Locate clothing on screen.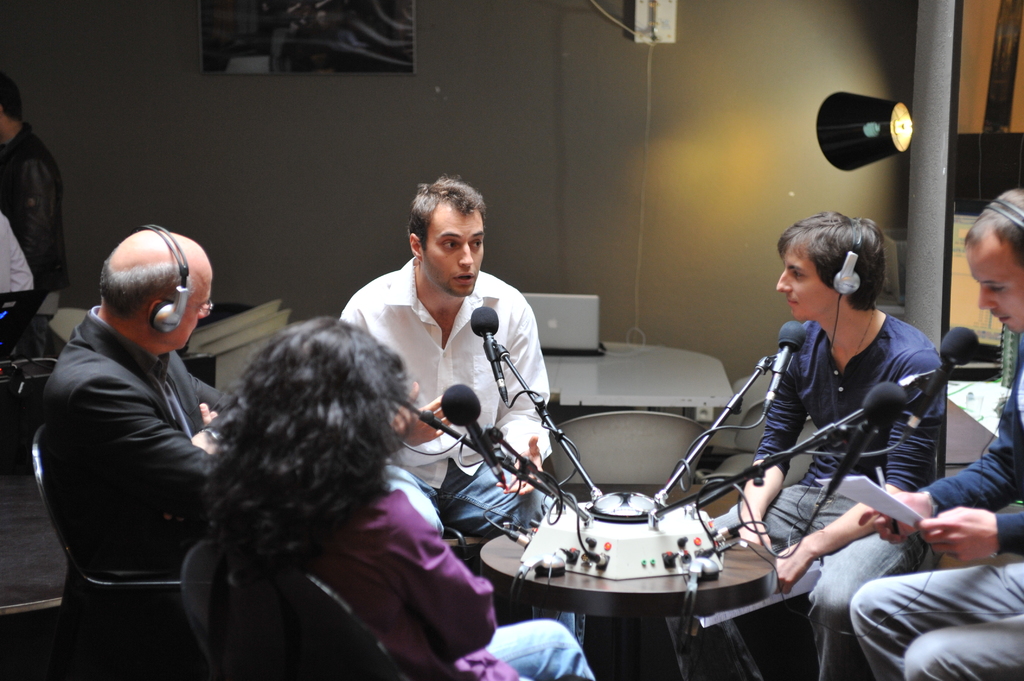
On screen at bbox=(850, 346, 1023, 680).
